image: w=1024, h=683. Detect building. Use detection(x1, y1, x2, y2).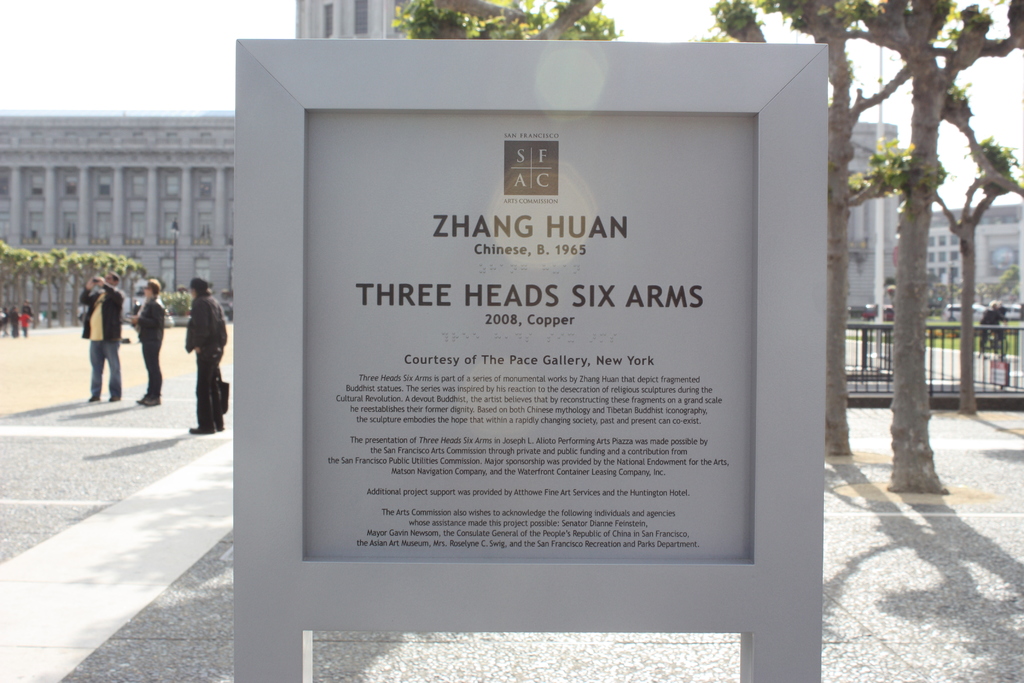
detection(931, 201, 1023, 284).
